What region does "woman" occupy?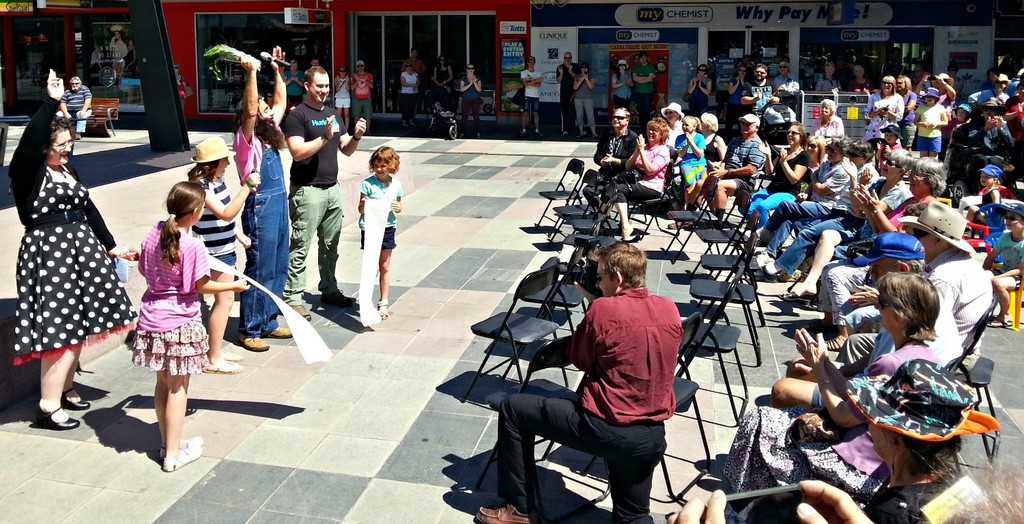
[left=335, top=67, right=354, bottom=133].
